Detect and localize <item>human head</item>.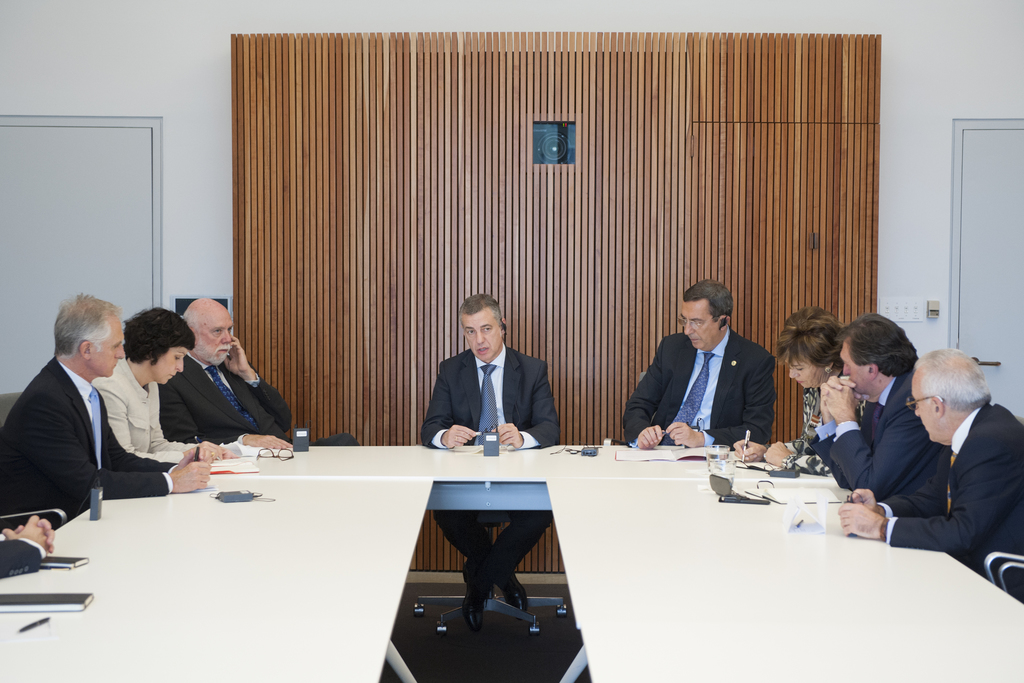
Localized at [left=675, top=279, right=732, bottom=352].
